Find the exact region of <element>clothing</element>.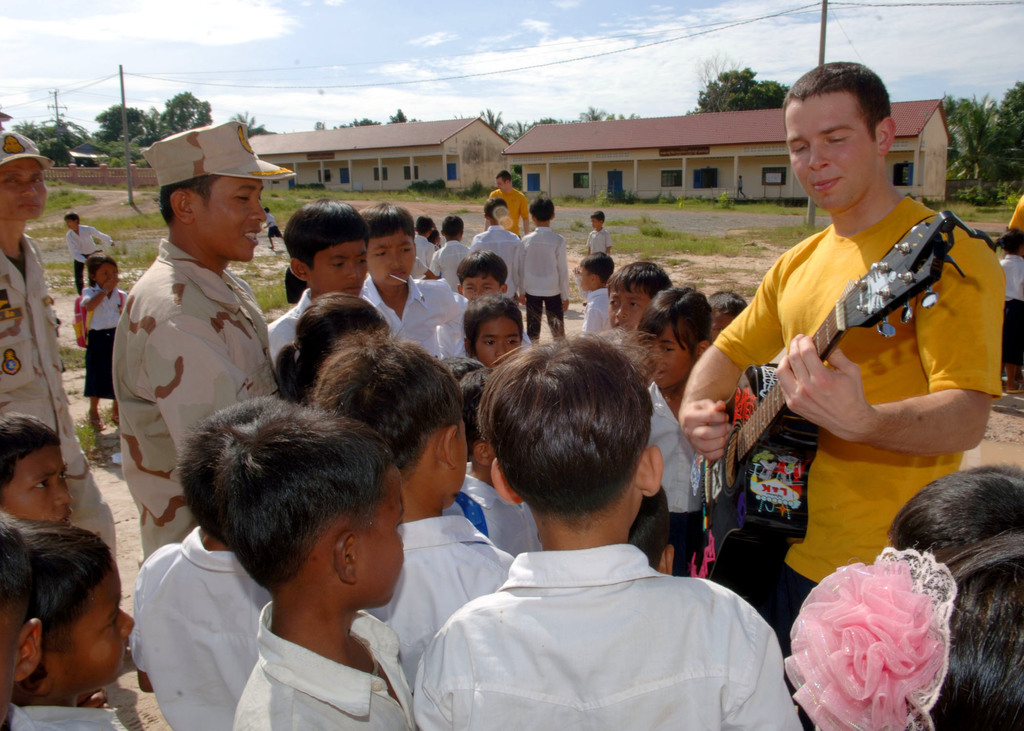
Exact region: x1=588 y1=229 x2=611 y2=254.
